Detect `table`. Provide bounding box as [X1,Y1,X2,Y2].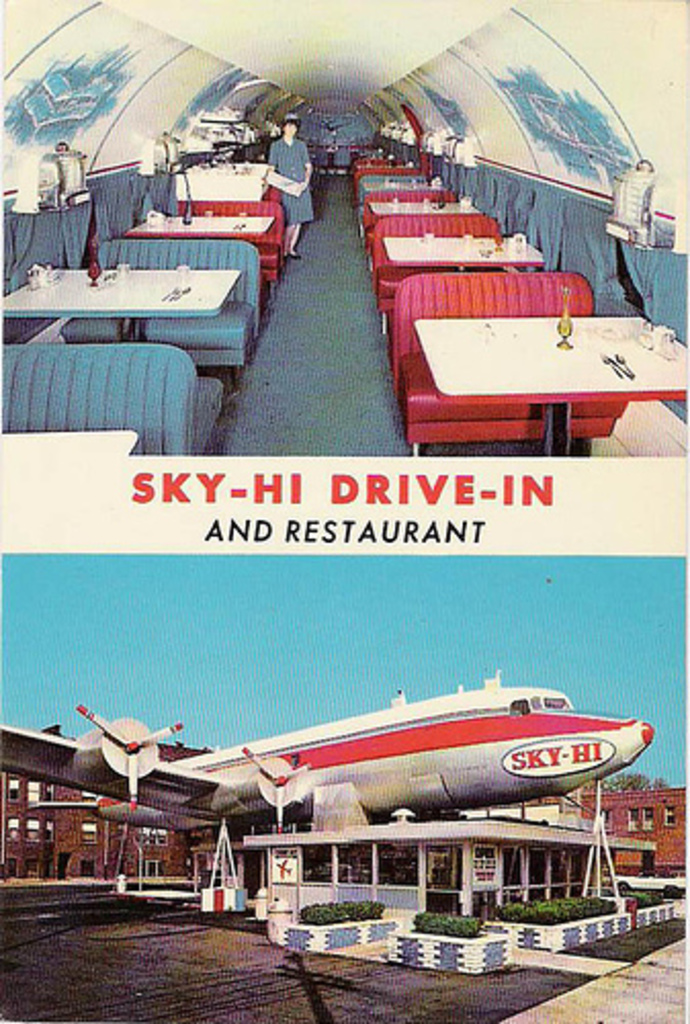
[412,309,688,453].
